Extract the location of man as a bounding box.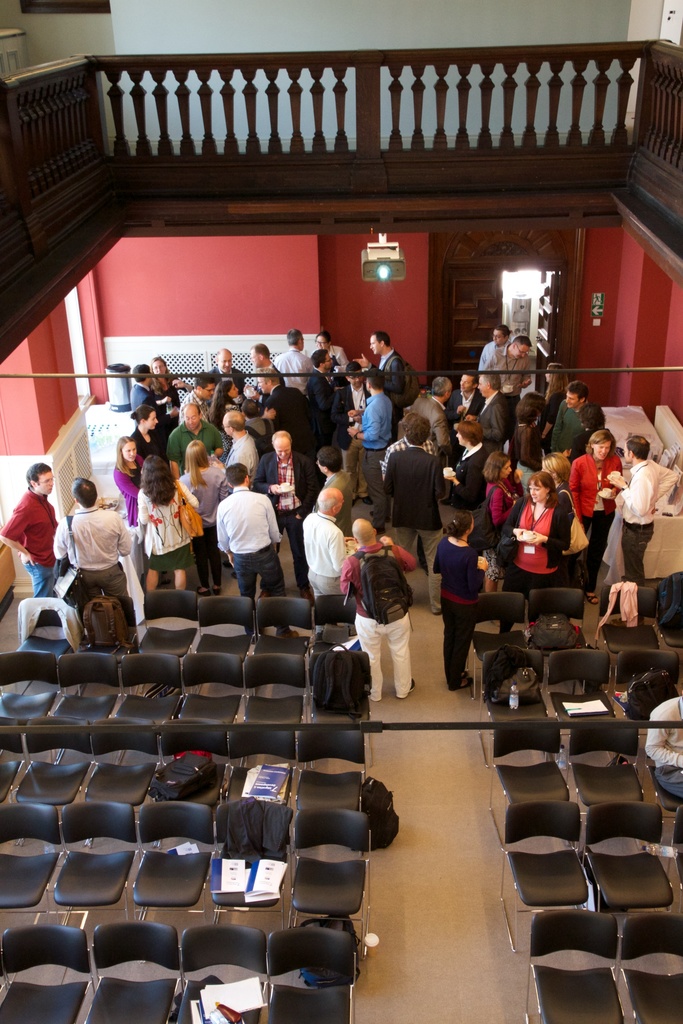
BBox(125, 365, 160, 420).
